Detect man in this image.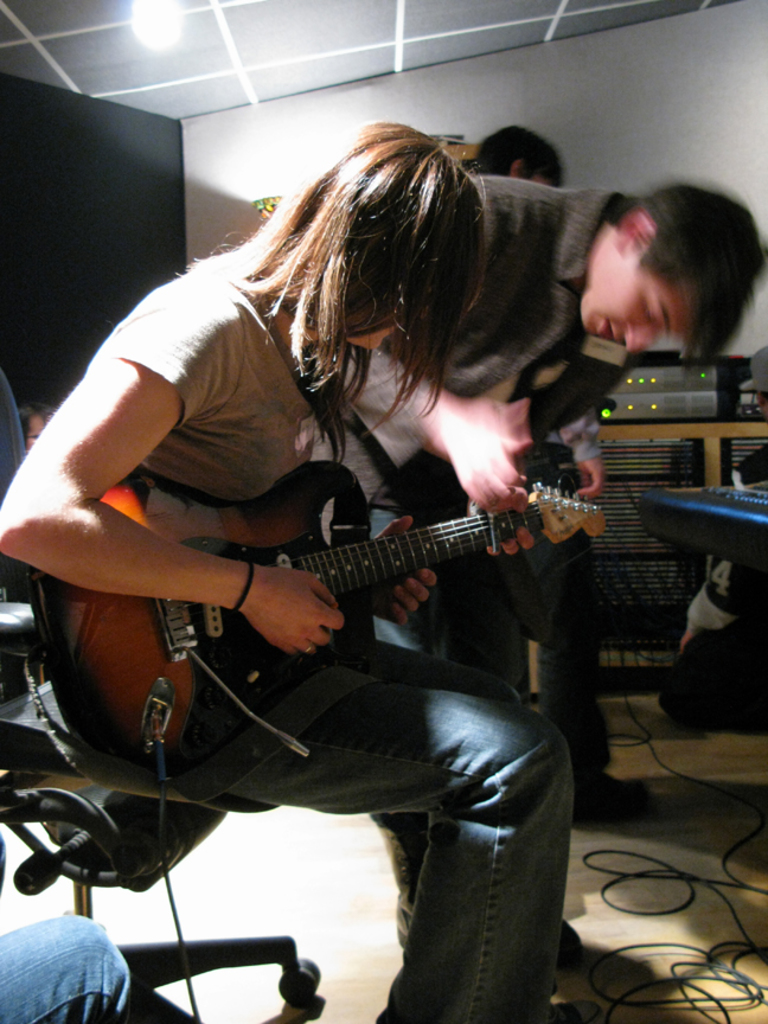
Detection: select_region(0, 904, 129, 1004).
